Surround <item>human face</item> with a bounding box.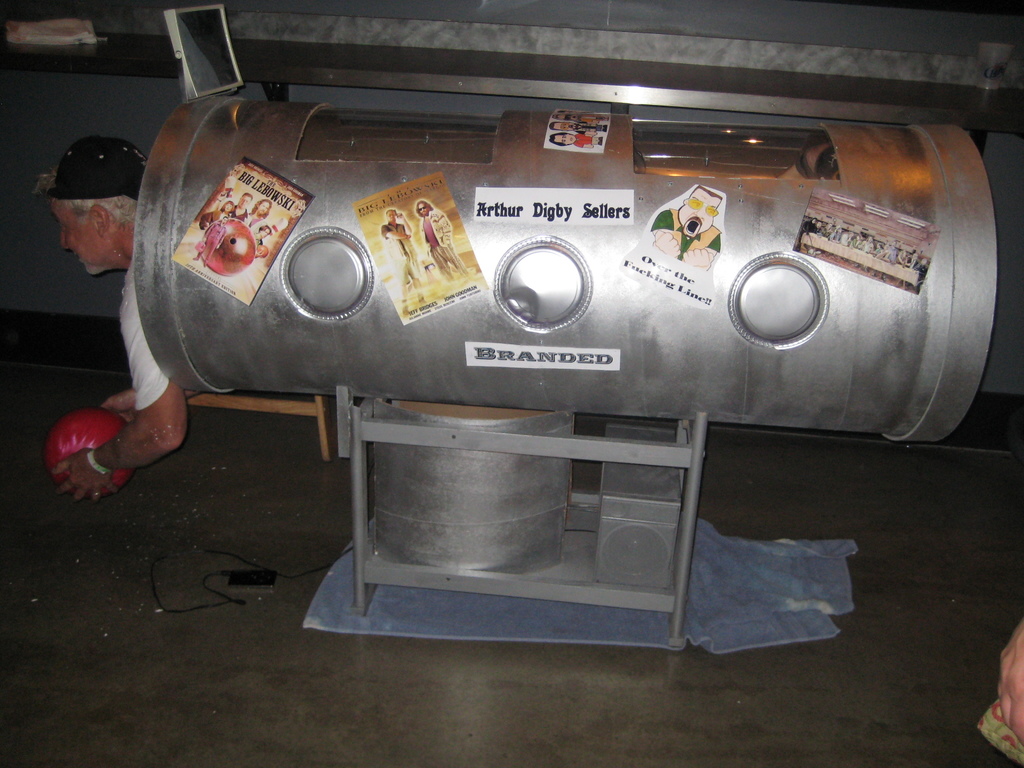
BBox(256, 199, 271, 214).
